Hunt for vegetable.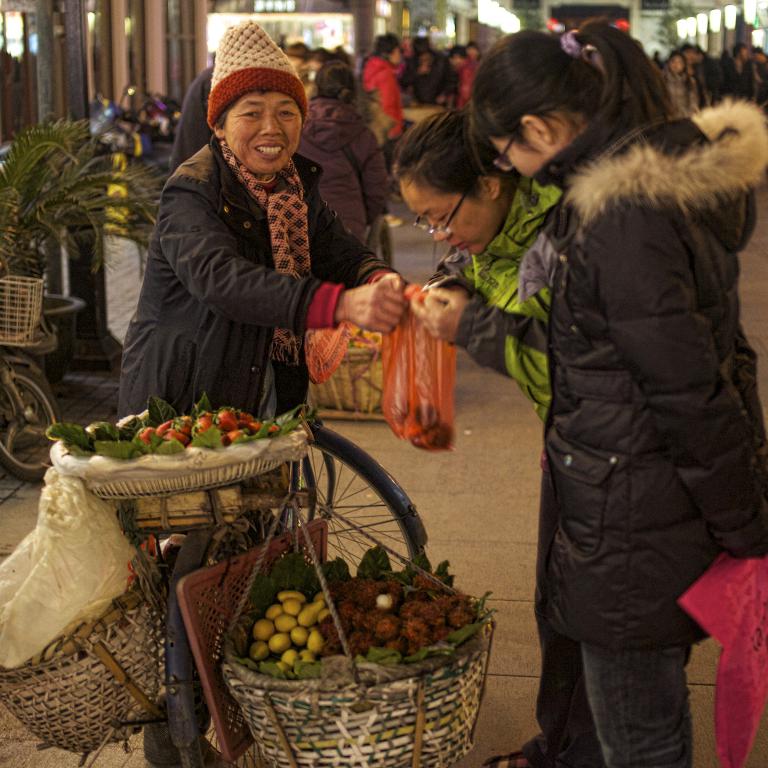
Hunted down at locate(48, 421, 96, 450).
